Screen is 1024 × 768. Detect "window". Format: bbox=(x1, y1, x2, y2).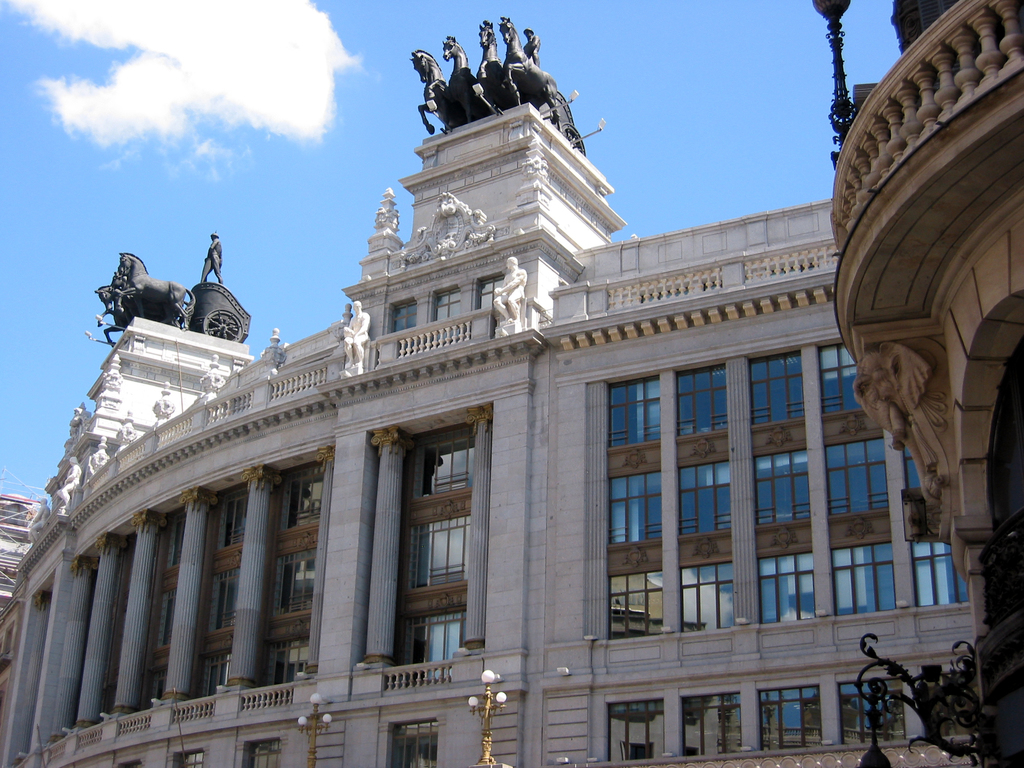
bbox=(613, 463, 664, 545).
